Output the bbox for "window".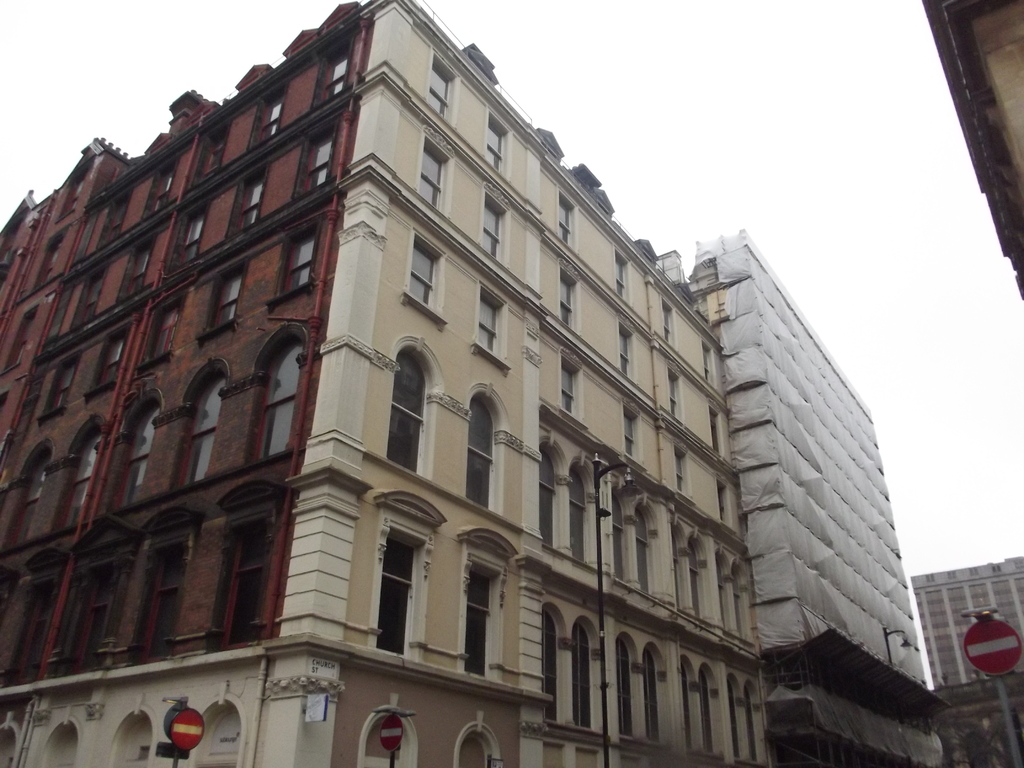
left=0, top=299, right=41, bottom=366.
